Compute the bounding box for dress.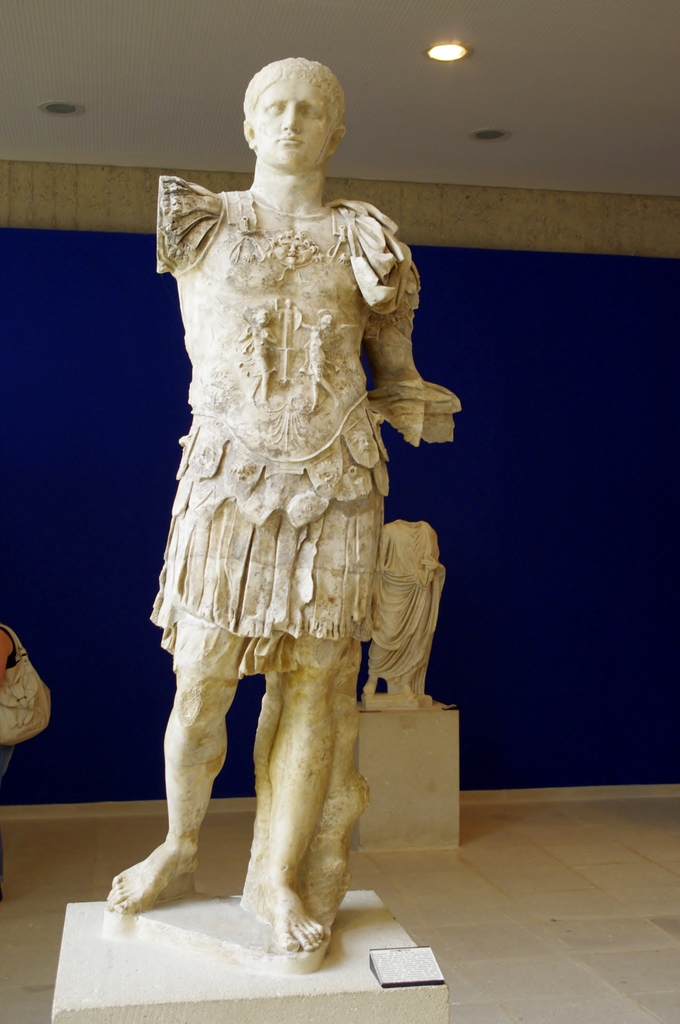
box=[151, 205, 445, 650].
